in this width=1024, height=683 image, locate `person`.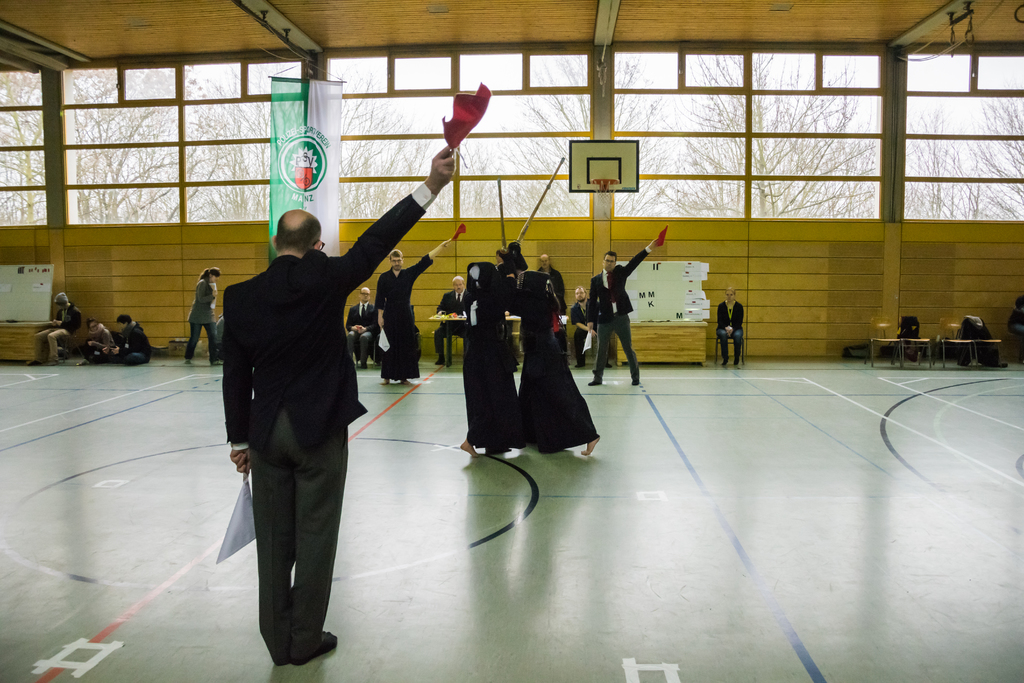
Bounding box: [left=428, top=262, right=465, bottom=370].
